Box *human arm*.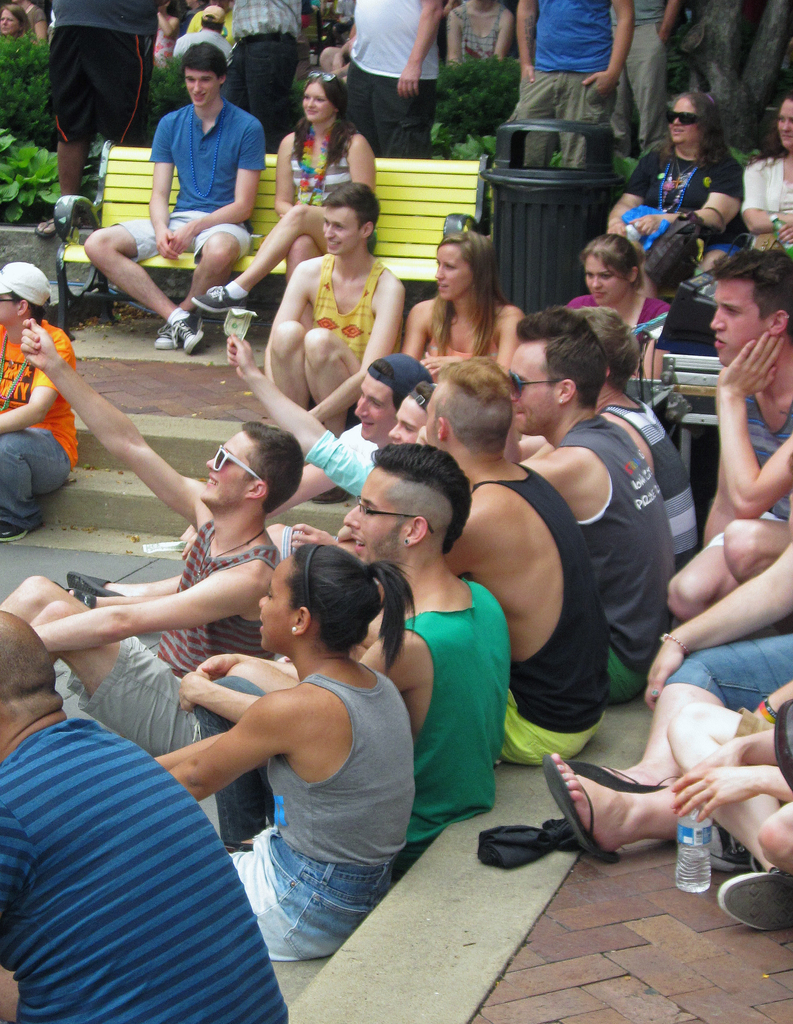
locate(595, 0, 637, 95).
